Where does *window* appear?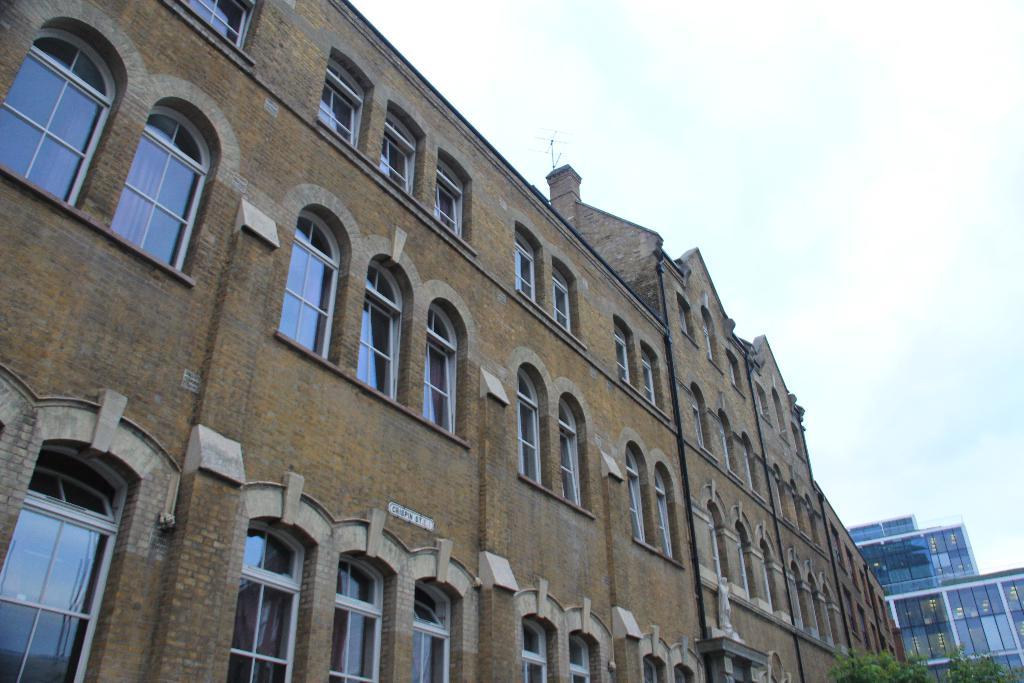
Appears at 321/56/379/167.
